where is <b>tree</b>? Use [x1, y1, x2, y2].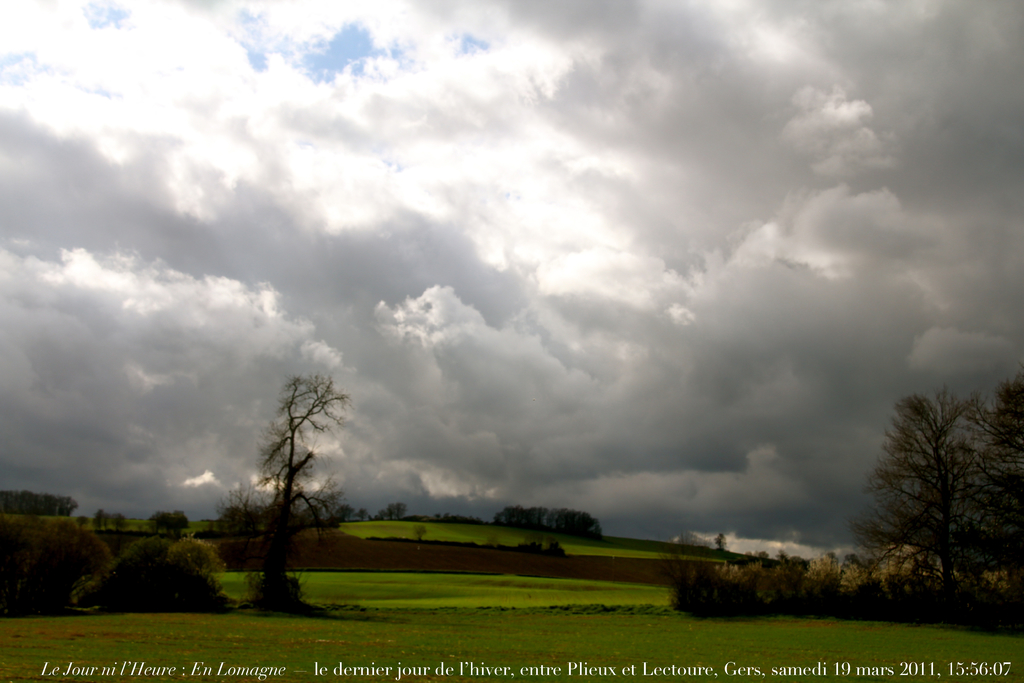
[151, 509, 200, 536].
